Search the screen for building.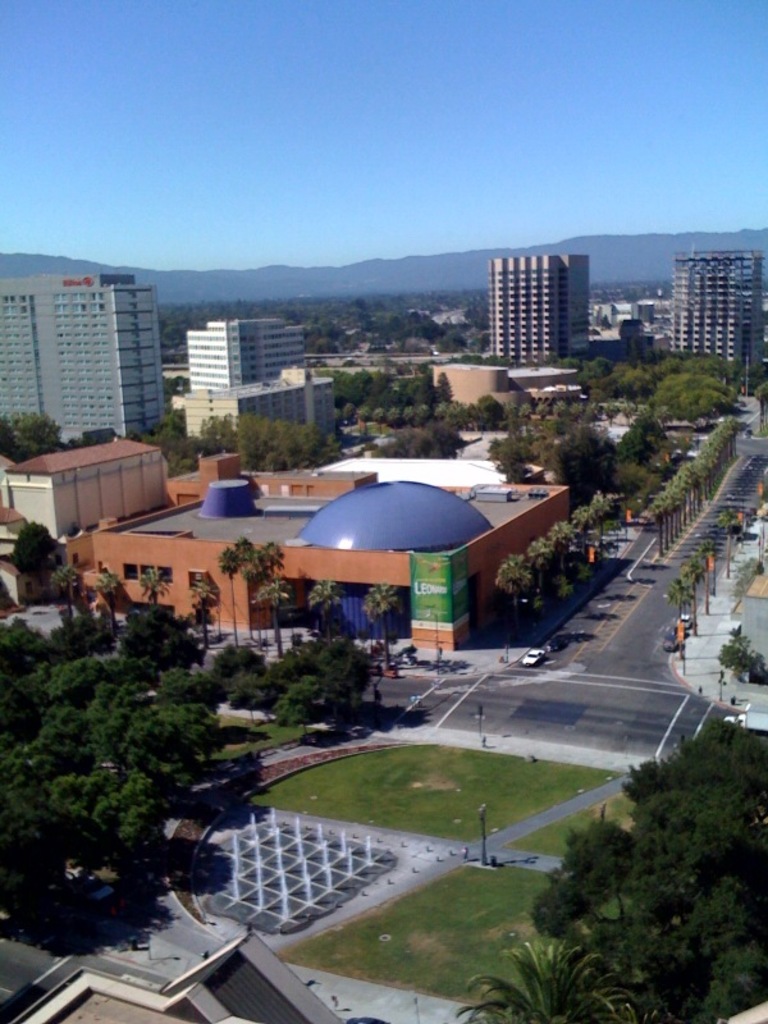
Found at {"x1": 486, "y1": 247, "x2": 598, "y2": 361}.
